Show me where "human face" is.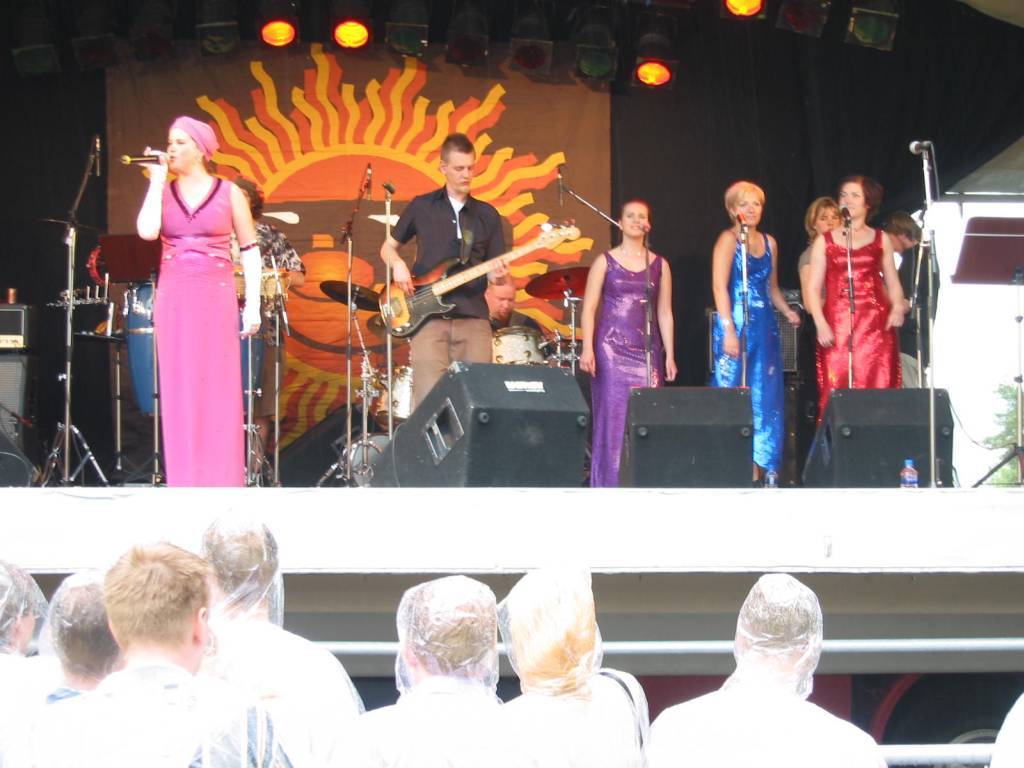
"human face" is at 737, 193, 762, 226.
